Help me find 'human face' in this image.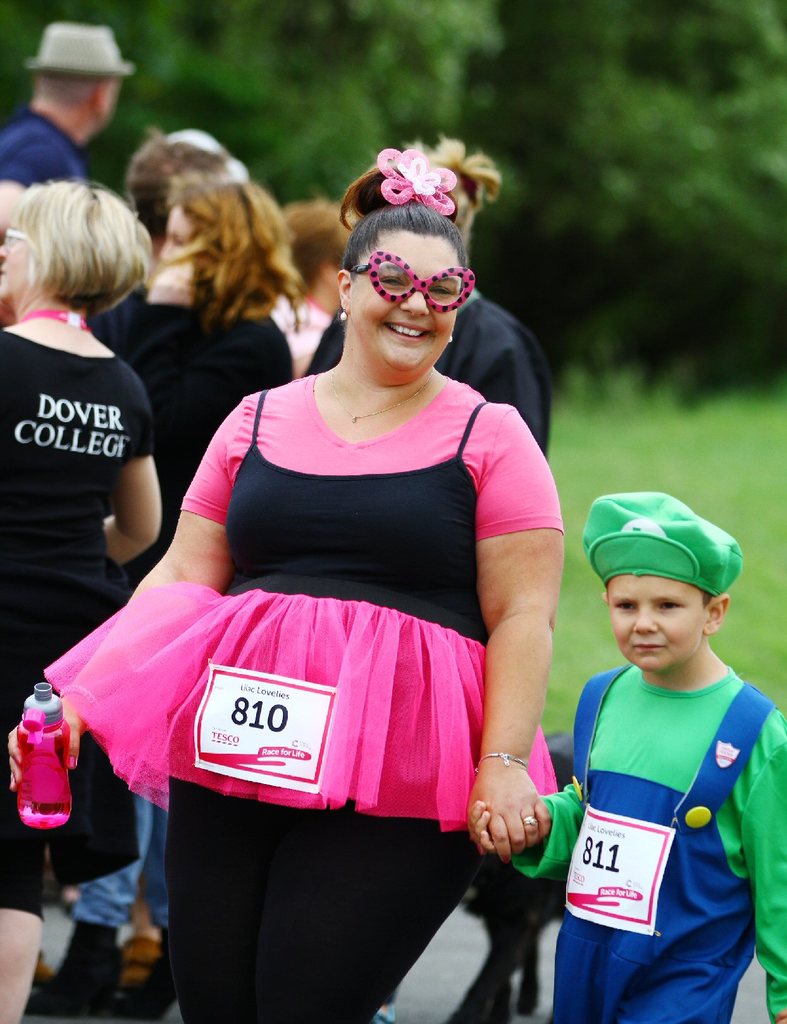
Found it: (x1=610, y1=580, x2=708, y2=671).
